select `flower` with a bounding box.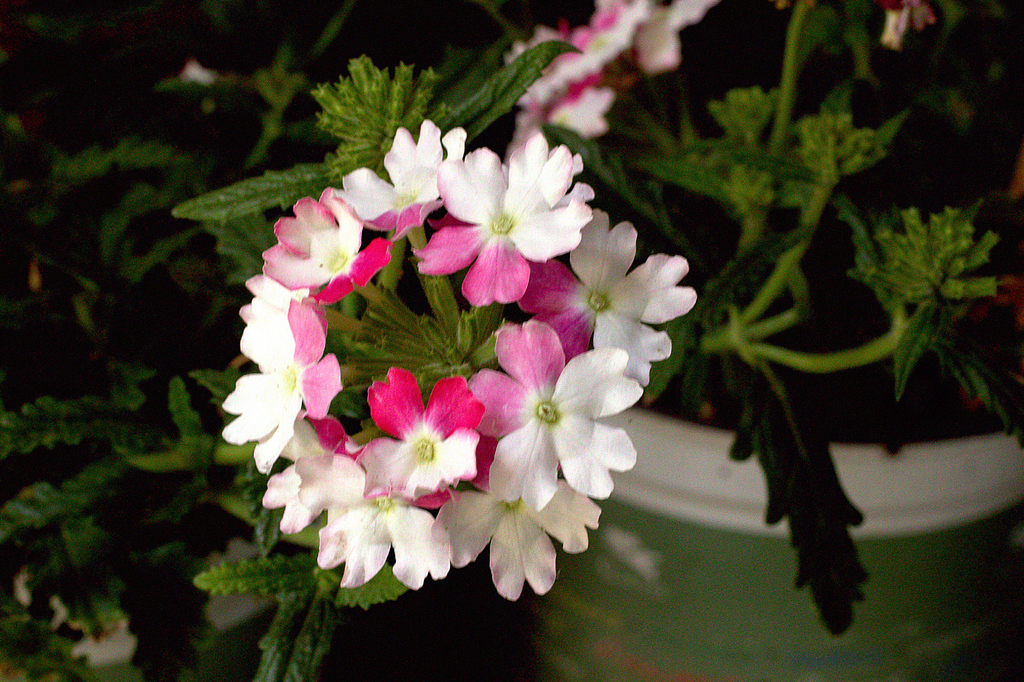
left=356, top=350, right=499, bottom=523.
